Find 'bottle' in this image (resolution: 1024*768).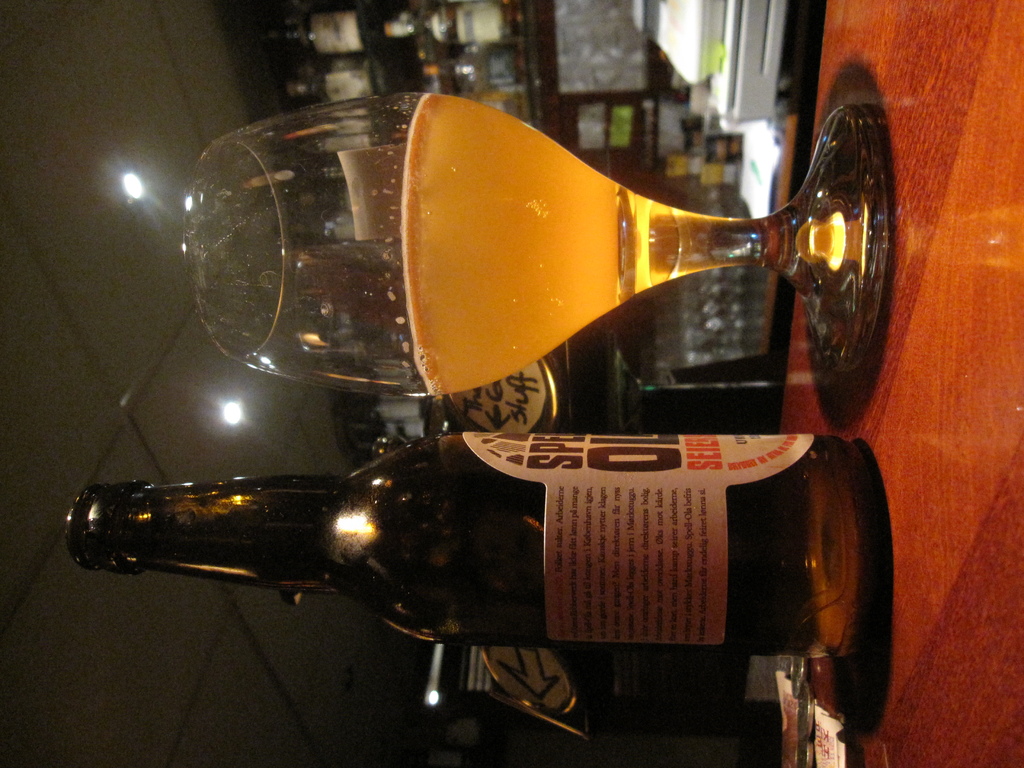
63 431 888 659.
